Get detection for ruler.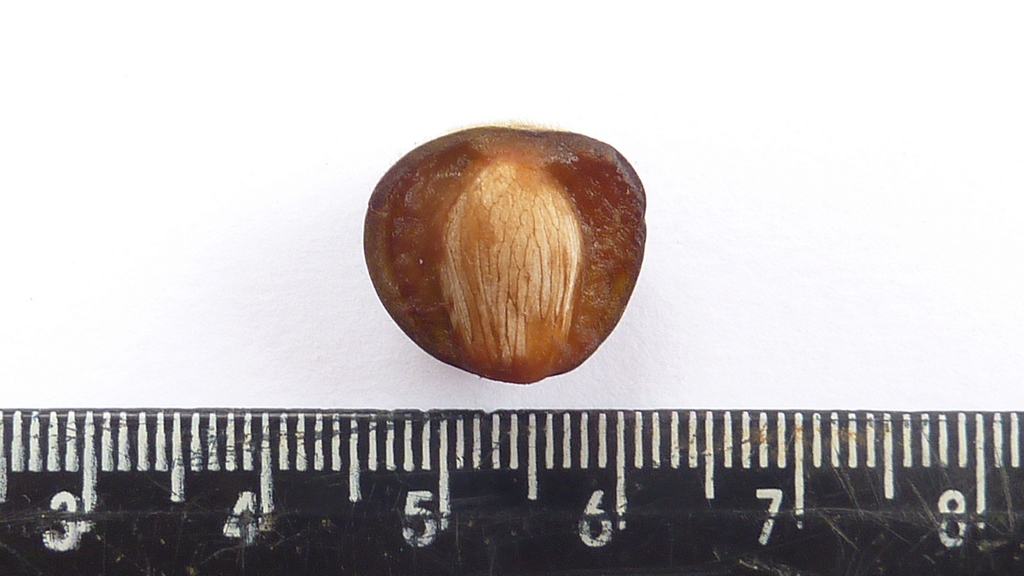
Detection: x1=0 y1=409 x2=1021 y2=575.
